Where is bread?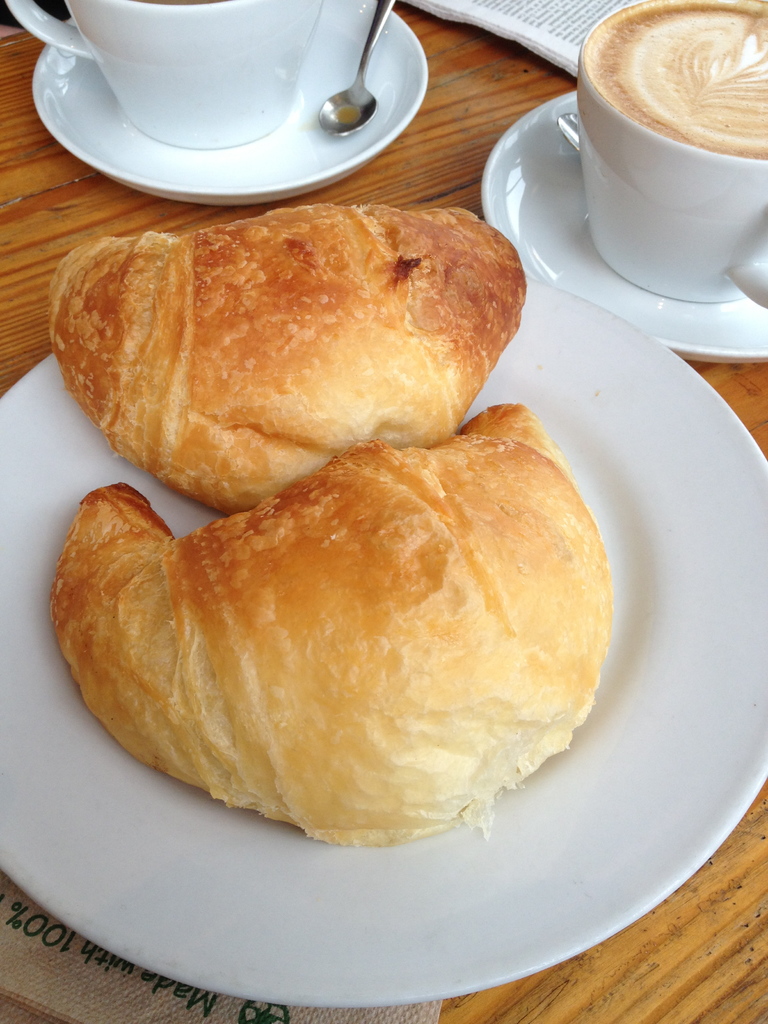
(49,180,537,486).
